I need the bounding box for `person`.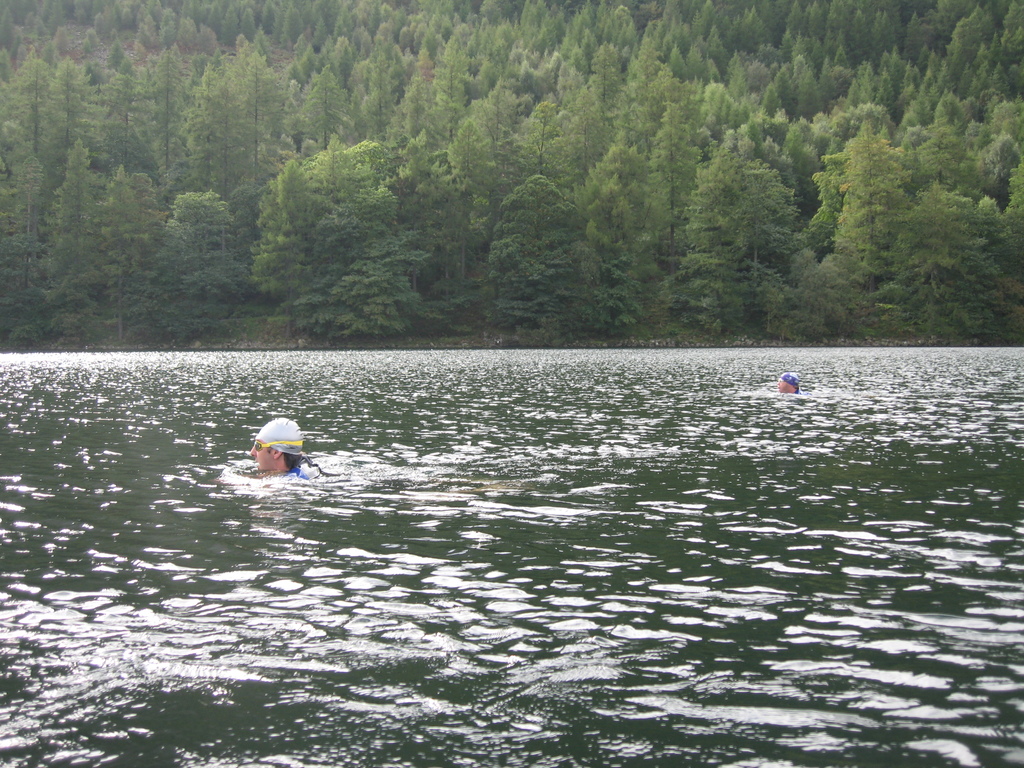
Here it is: crop(772, 367, 801, 397).
